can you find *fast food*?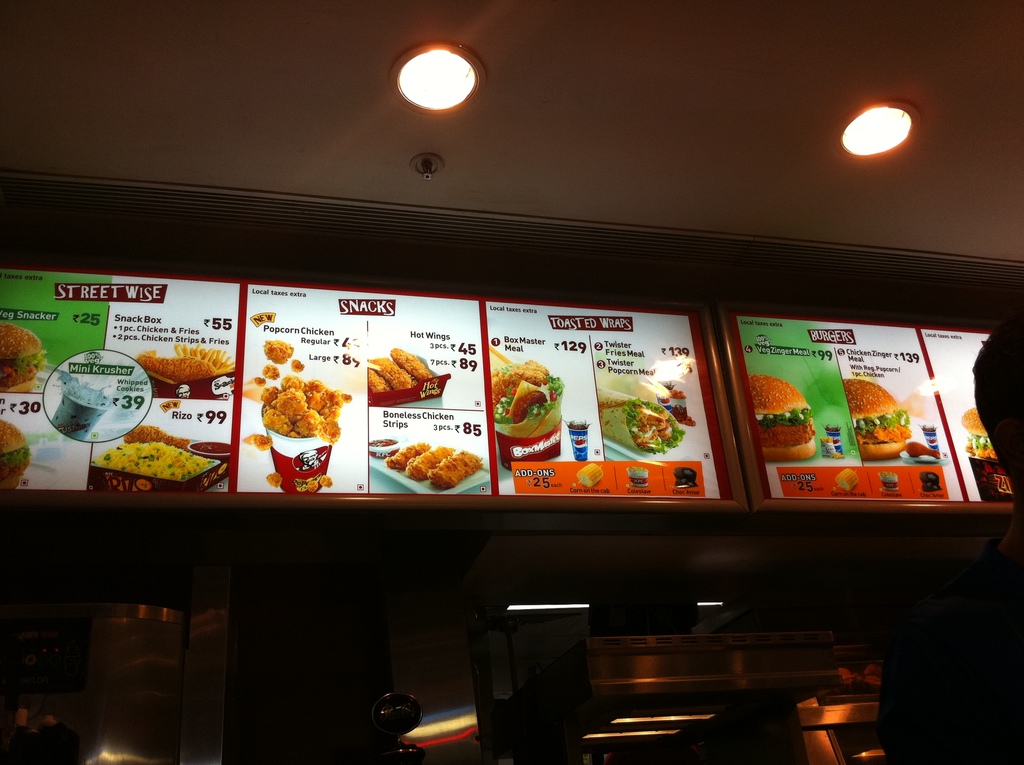
Yes, bounding box: detection(267, 472, 280, 489).
